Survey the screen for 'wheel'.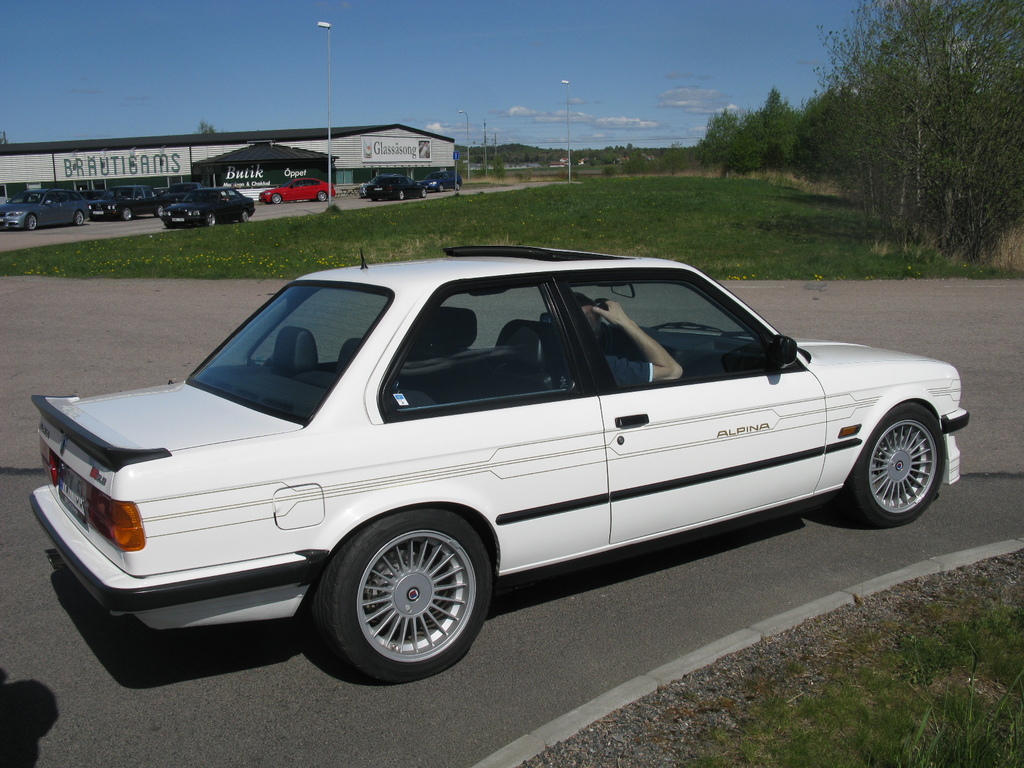
Survey found: 314 191 331 203.
